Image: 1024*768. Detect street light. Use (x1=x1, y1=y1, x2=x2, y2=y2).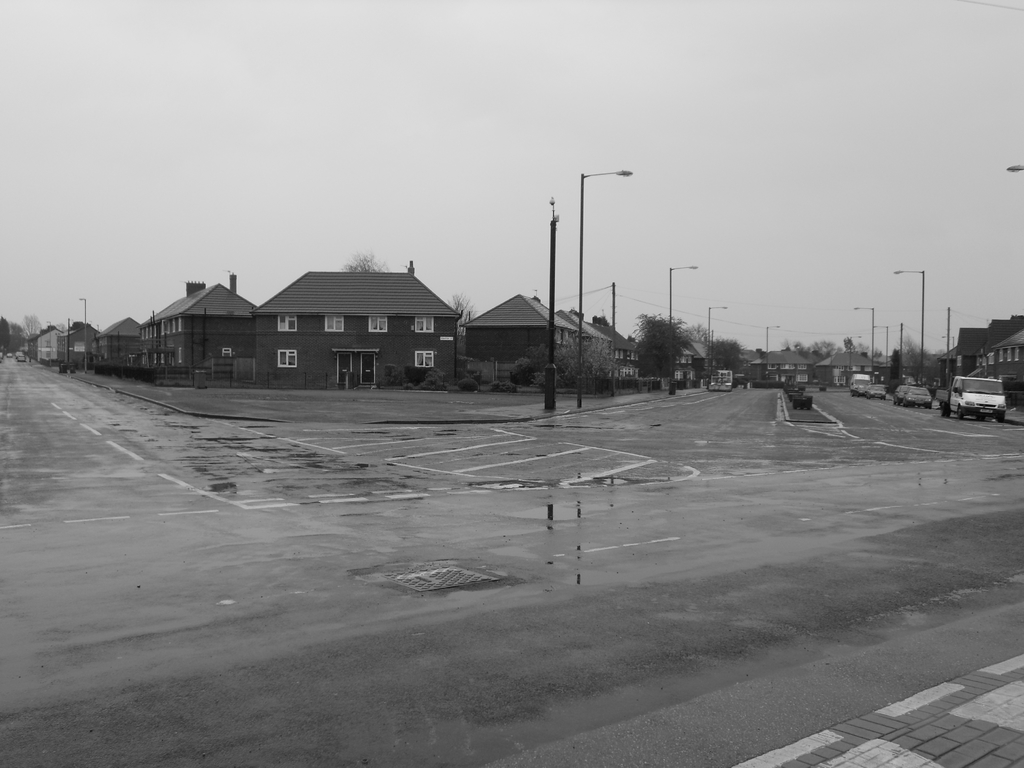
(x1=547, y1=196, x2=561, y2=413).
